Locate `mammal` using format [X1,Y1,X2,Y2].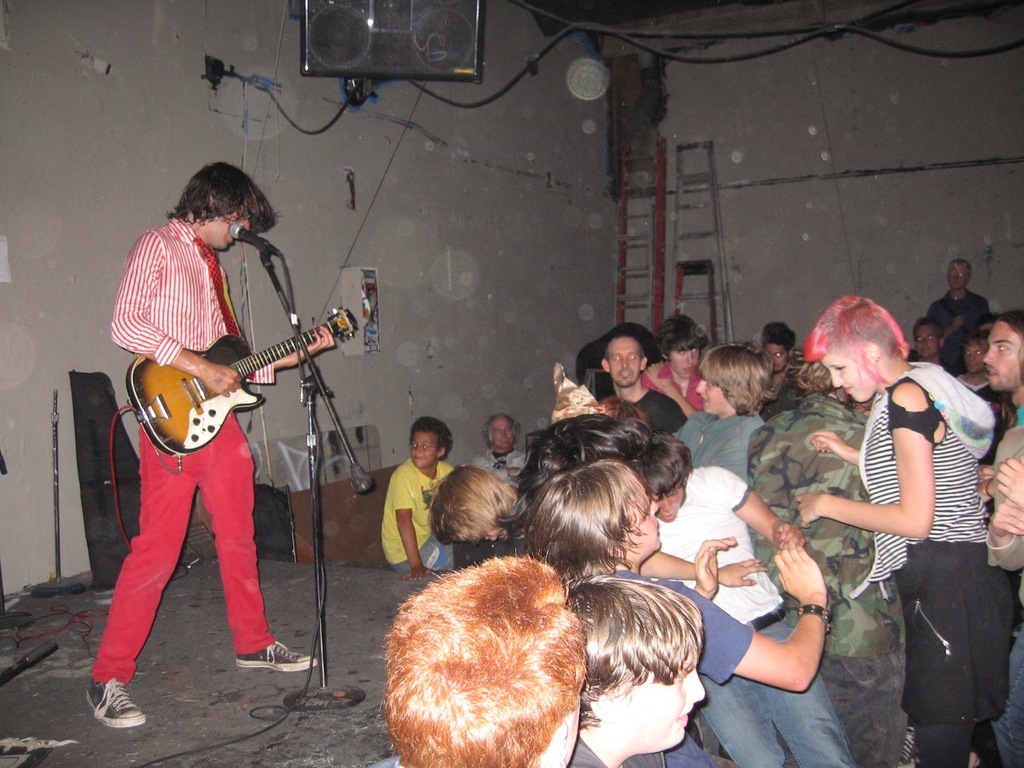
[525,458,825,767].
